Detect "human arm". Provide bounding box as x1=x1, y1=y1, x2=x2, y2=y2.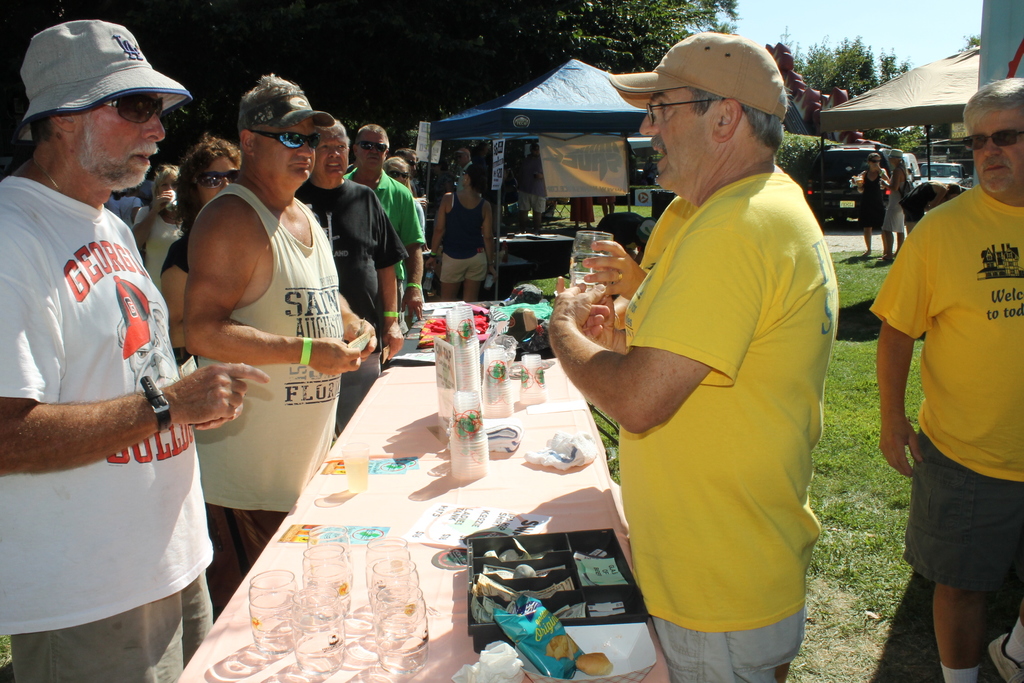
x1=877, y1=169, x2=888, y2=195.
